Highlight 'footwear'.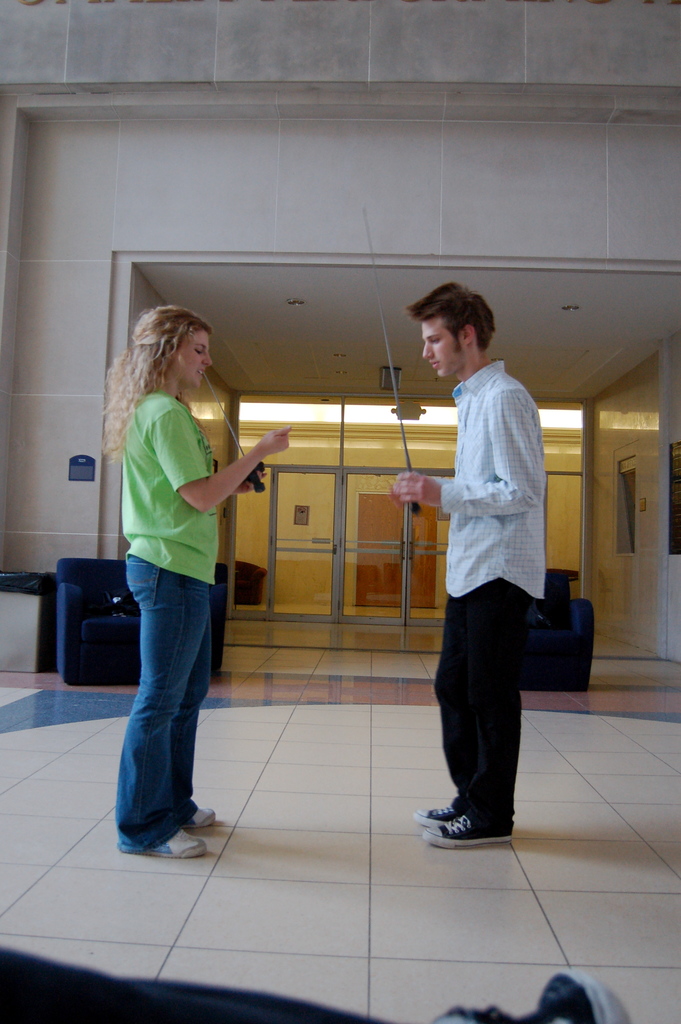
Highlighted region: bbox=[411, 806, 459, 829].
